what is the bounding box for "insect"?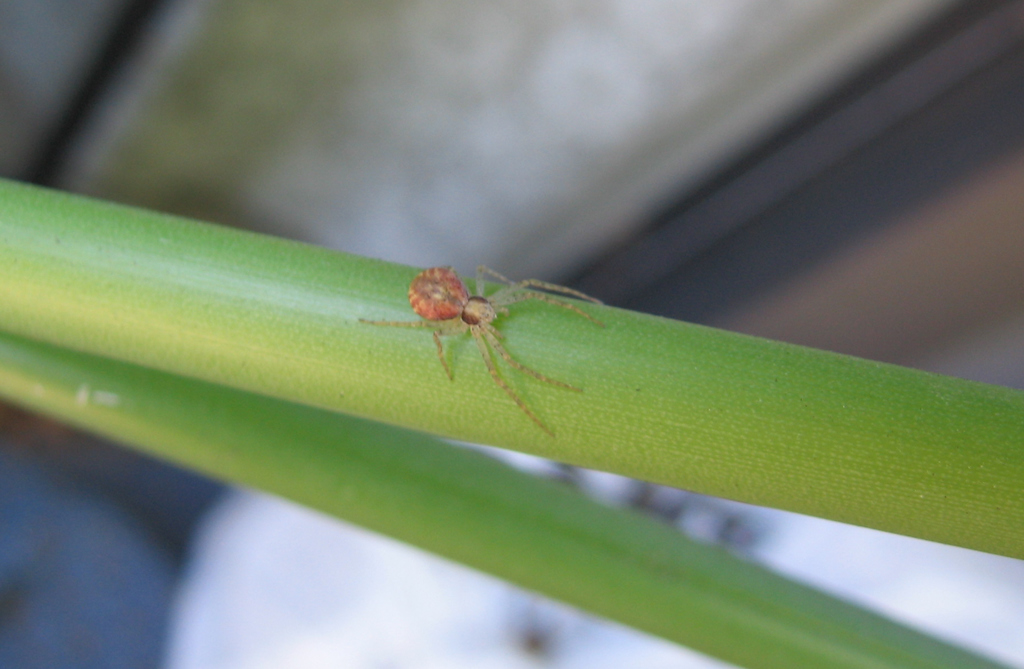
Rect(358, 266, 609, 442).
